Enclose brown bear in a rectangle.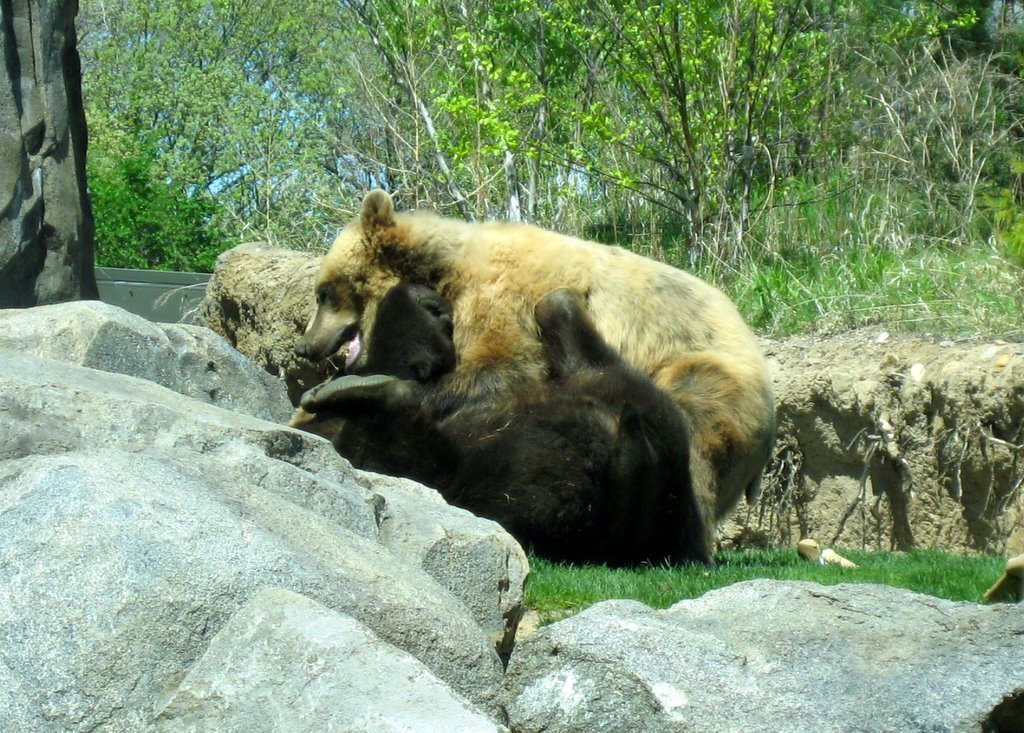
pyautogui.locateOnScreen(284, 184, 780, 571).
